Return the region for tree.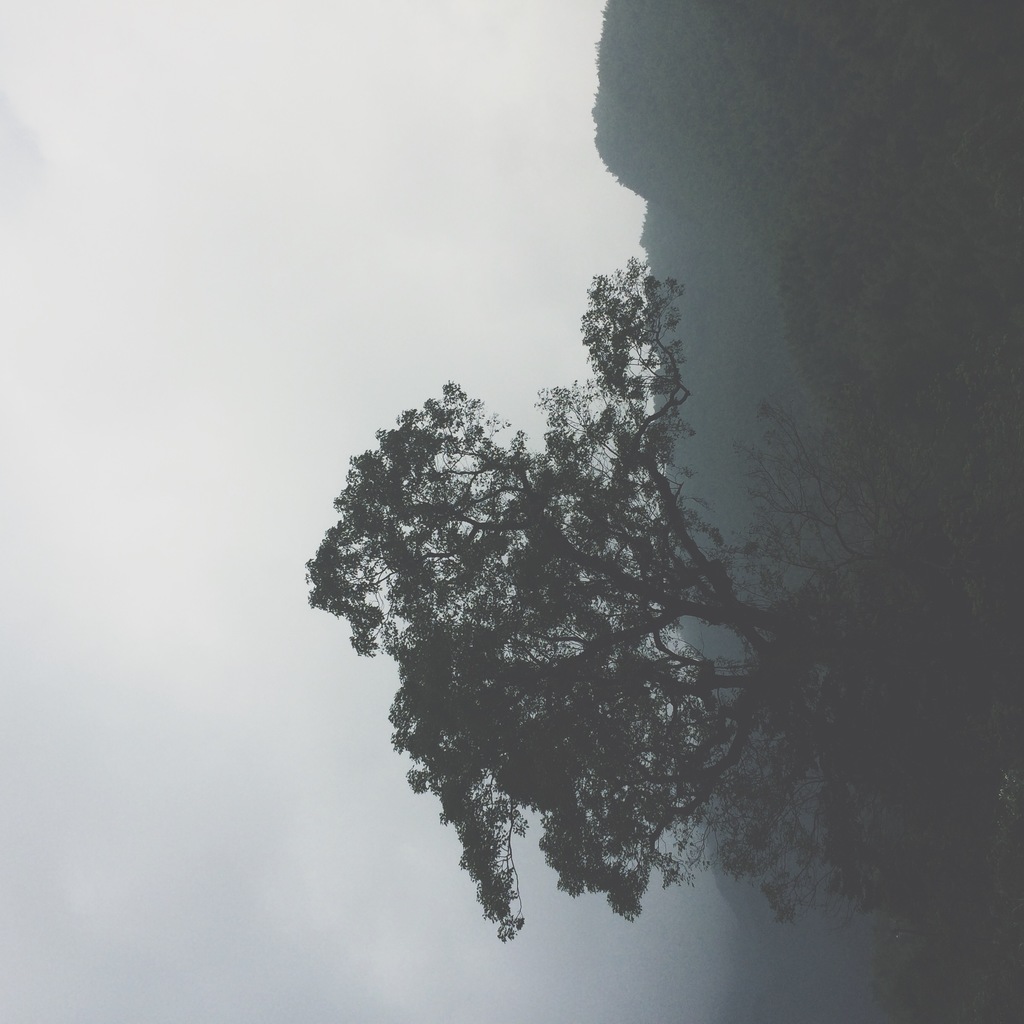
select_region(312, 198, 852, 952).
